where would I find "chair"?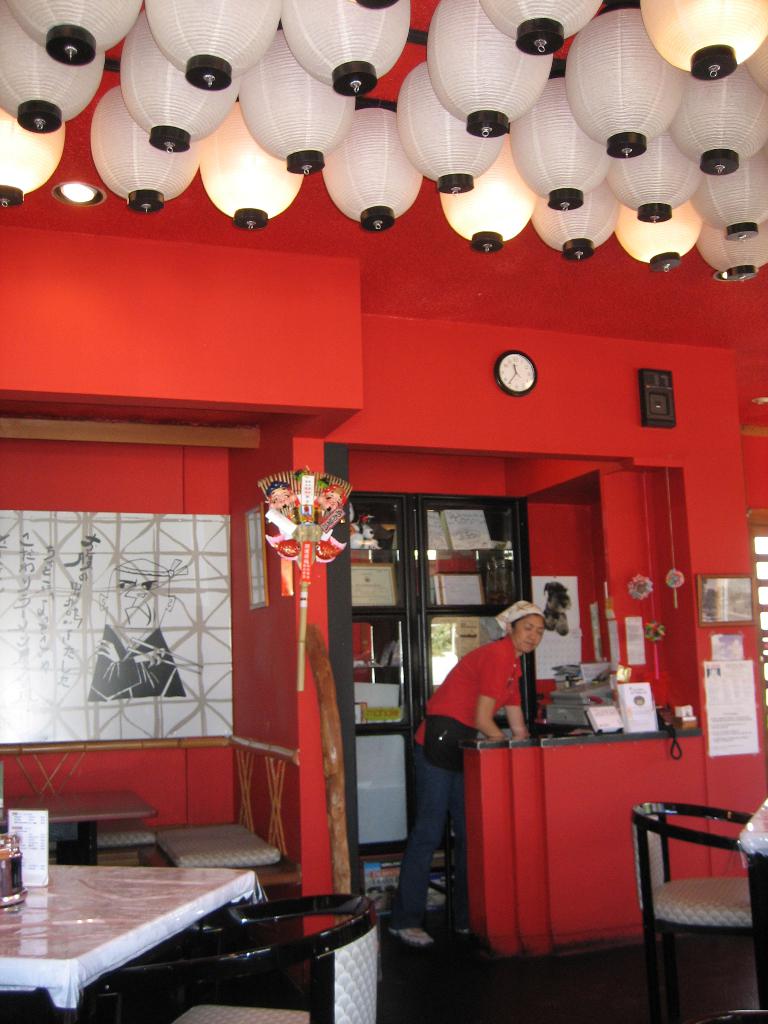
At (left=79, top=893, right=380, bottom=1023).
